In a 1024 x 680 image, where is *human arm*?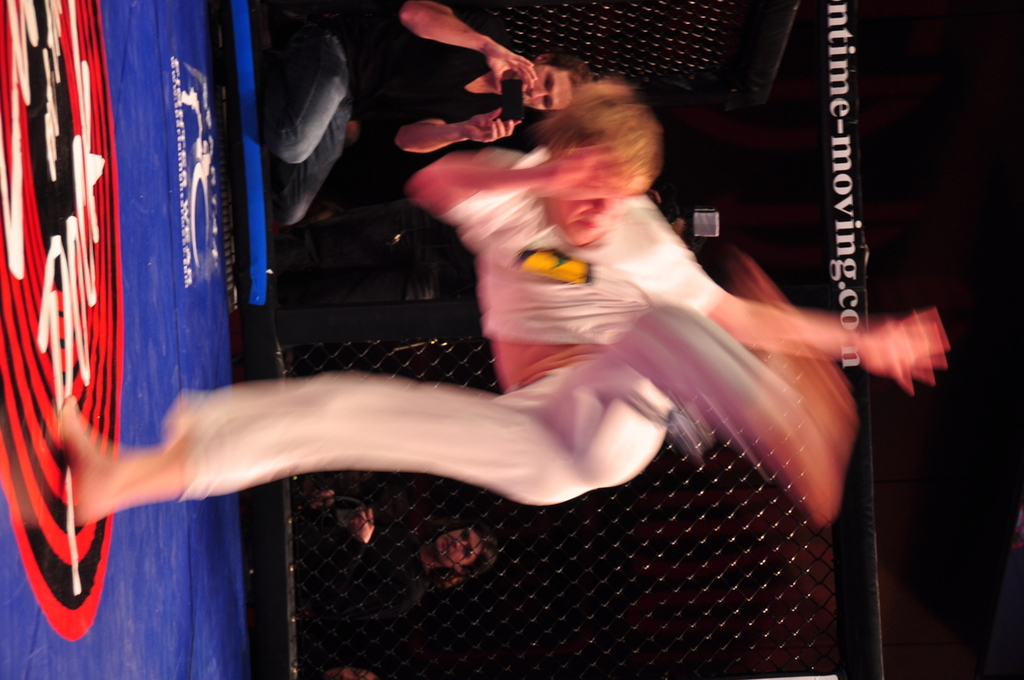
detection(684, 240, 954, 397).
